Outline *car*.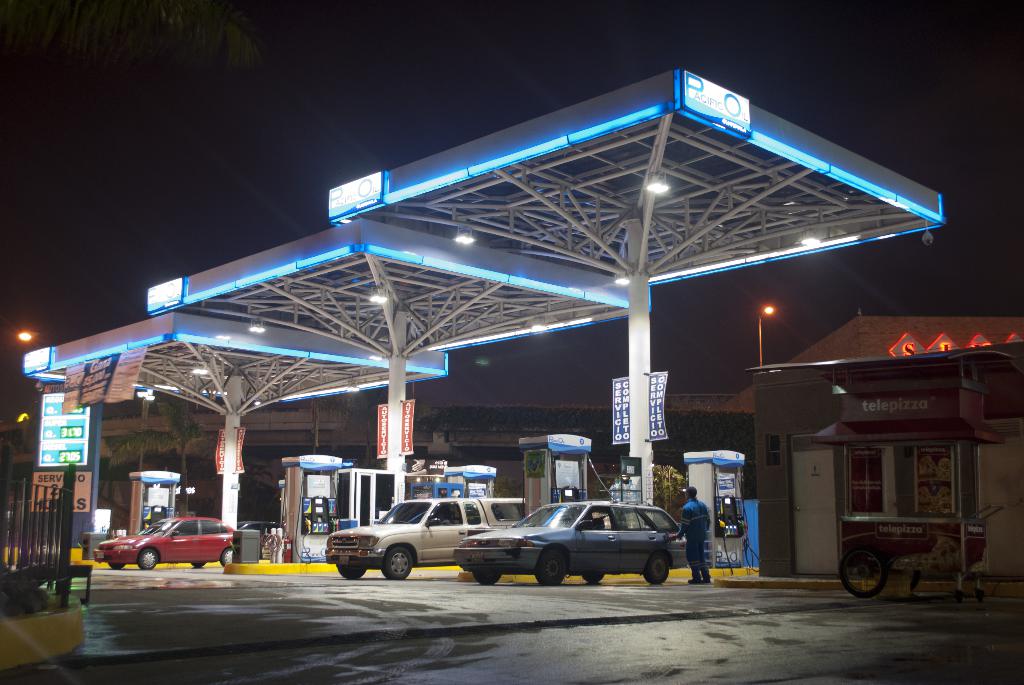
Outline: crop(445, 501, 691, 573).
